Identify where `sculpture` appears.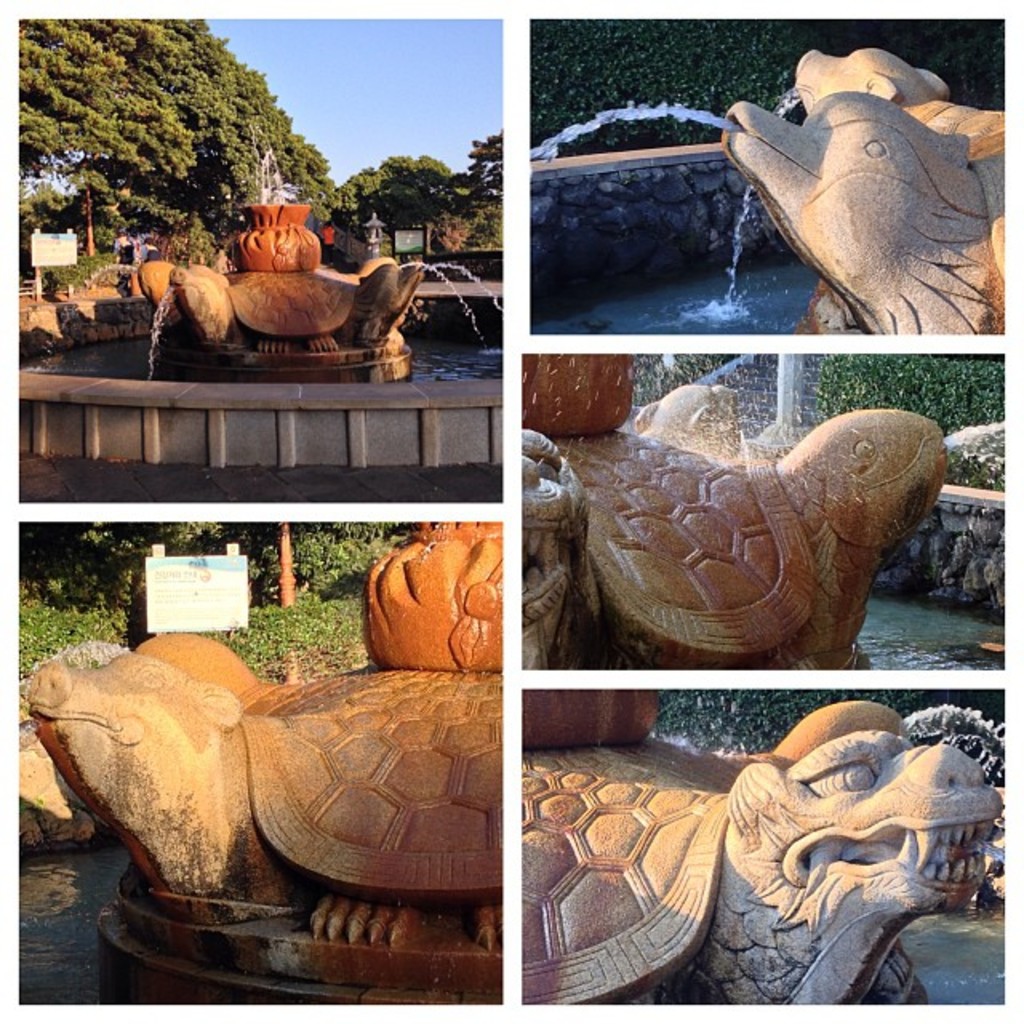
Appears at region(731, 50, 1002, 334).
